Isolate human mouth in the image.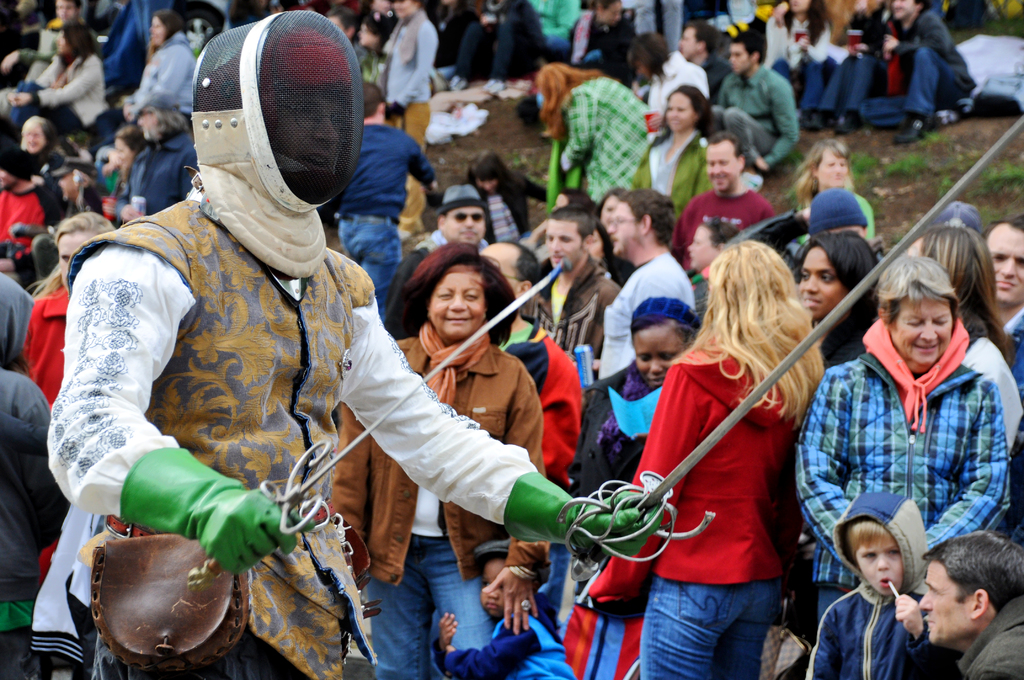
Isolated region: (x1=553, y1=254, x2=564, y2=265).
